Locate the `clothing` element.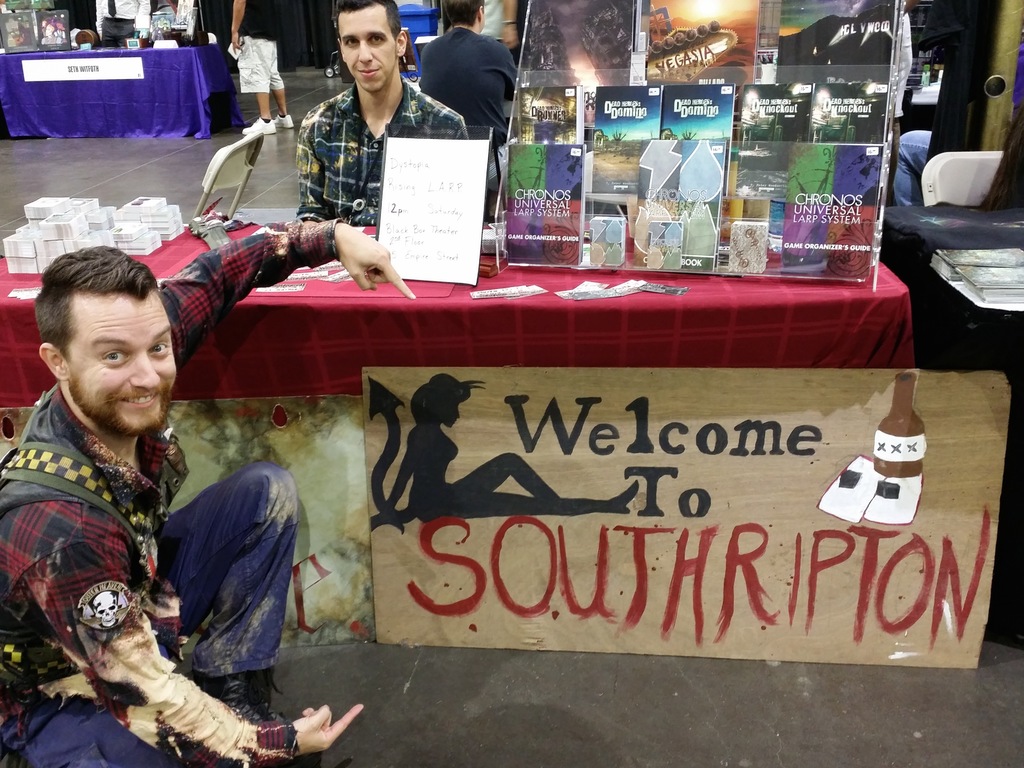
Element bbox: bbox=[296, 79, 472, 229].
